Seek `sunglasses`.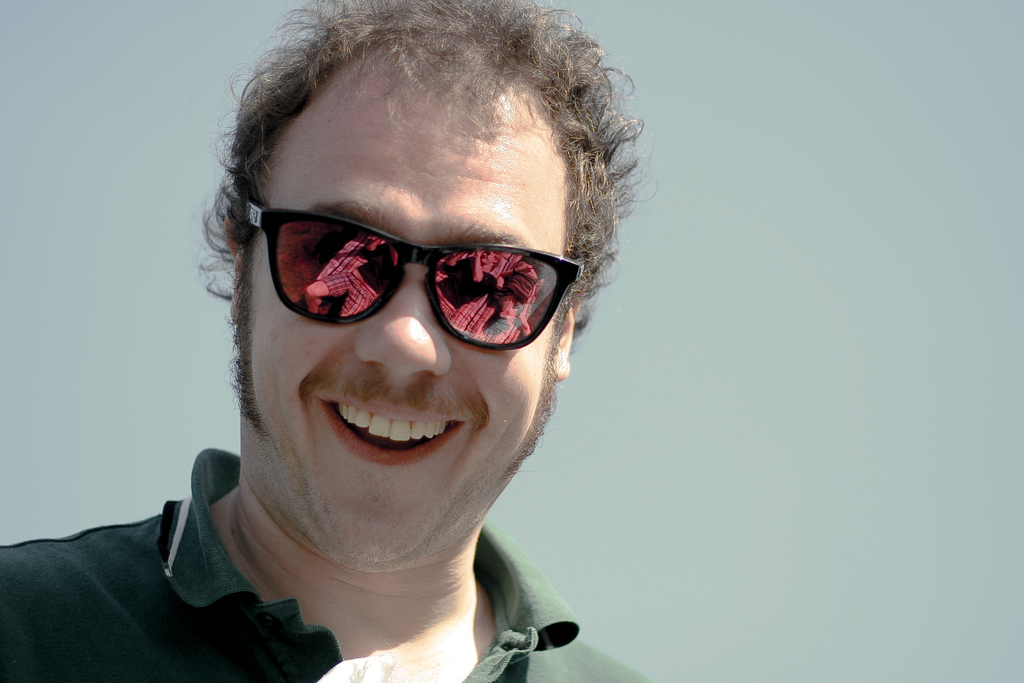
253, 206, 586, 369.
